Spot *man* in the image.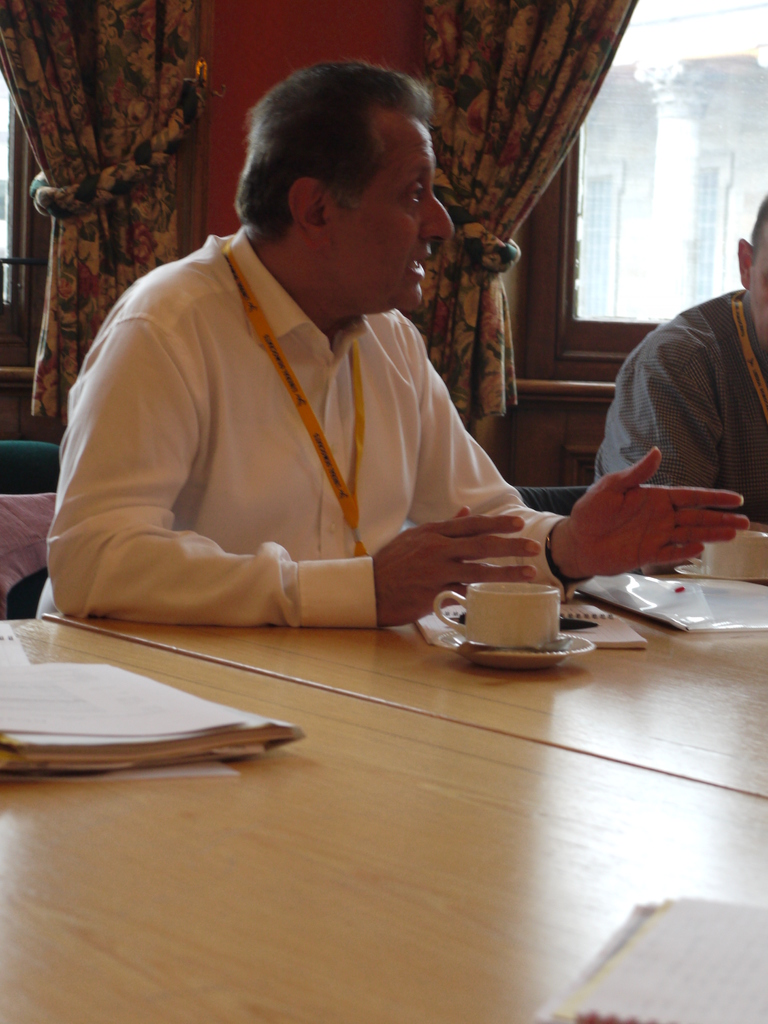
*man* found at <box>583,191,767,483</box>.
